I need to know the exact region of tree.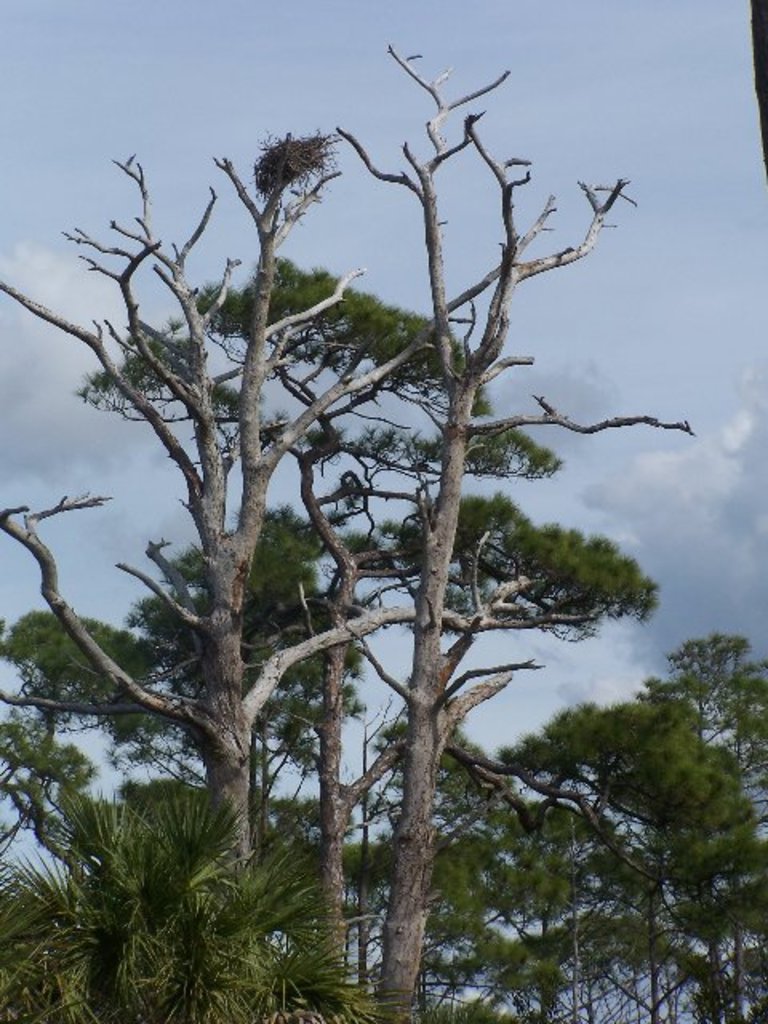
Region: x1=0 y1=27 x2=698 y2=1022.
